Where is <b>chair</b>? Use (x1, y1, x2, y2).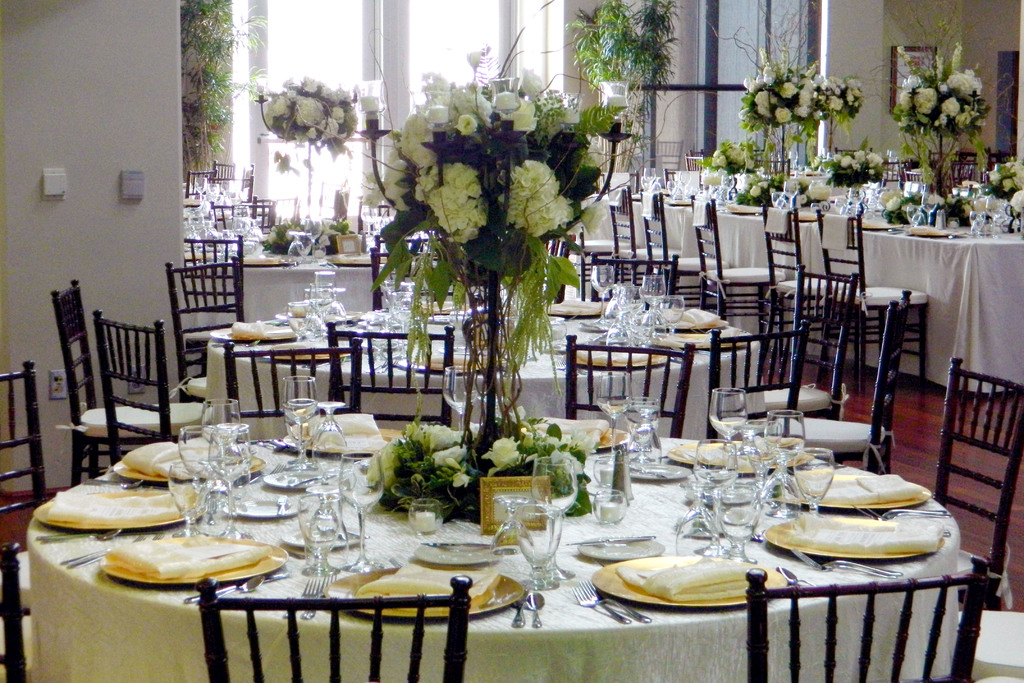
(754, 264, 859, 418).
